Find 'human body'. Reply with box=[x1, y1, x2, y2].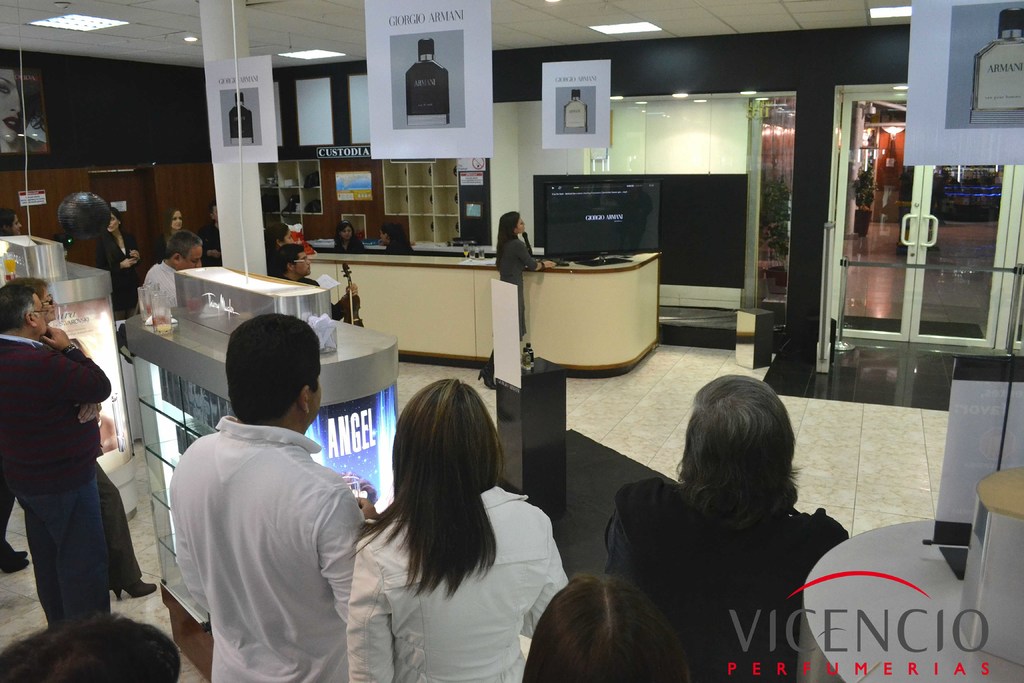
box=[495, 208, 550, 370].
